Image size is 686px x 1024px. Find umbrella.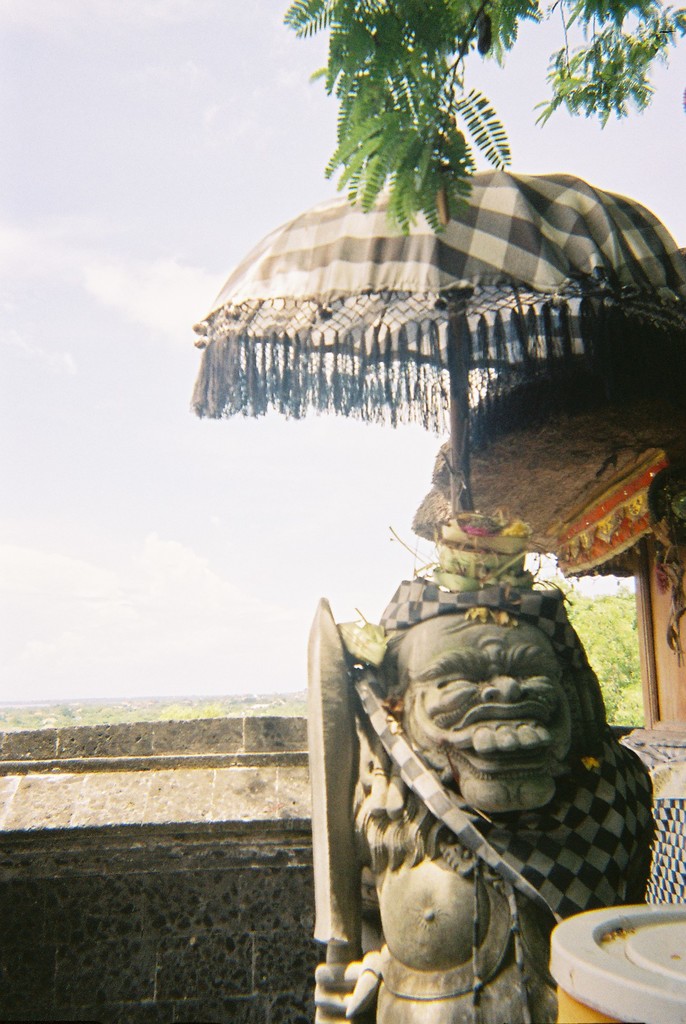
l=204, t=139, r=635, b=502.
